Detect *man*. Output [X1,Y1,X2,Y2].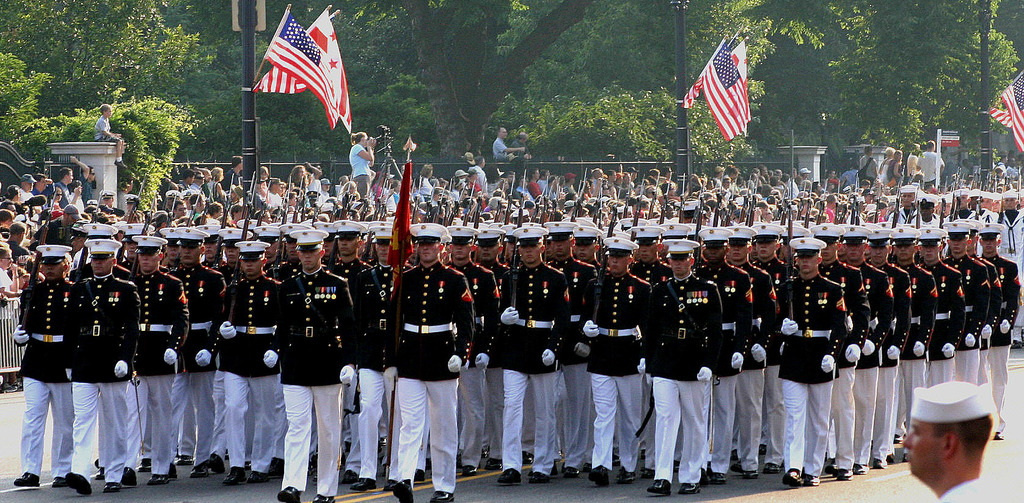
[164,188,181,216].
